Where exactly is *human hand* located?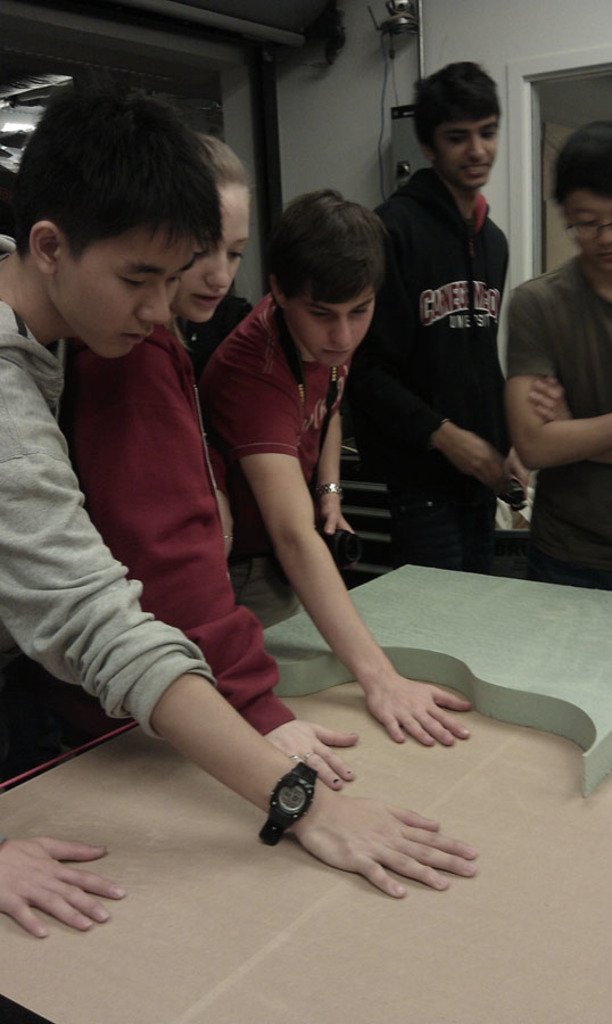
Its bounding box is (0, 836, 130, 938).
